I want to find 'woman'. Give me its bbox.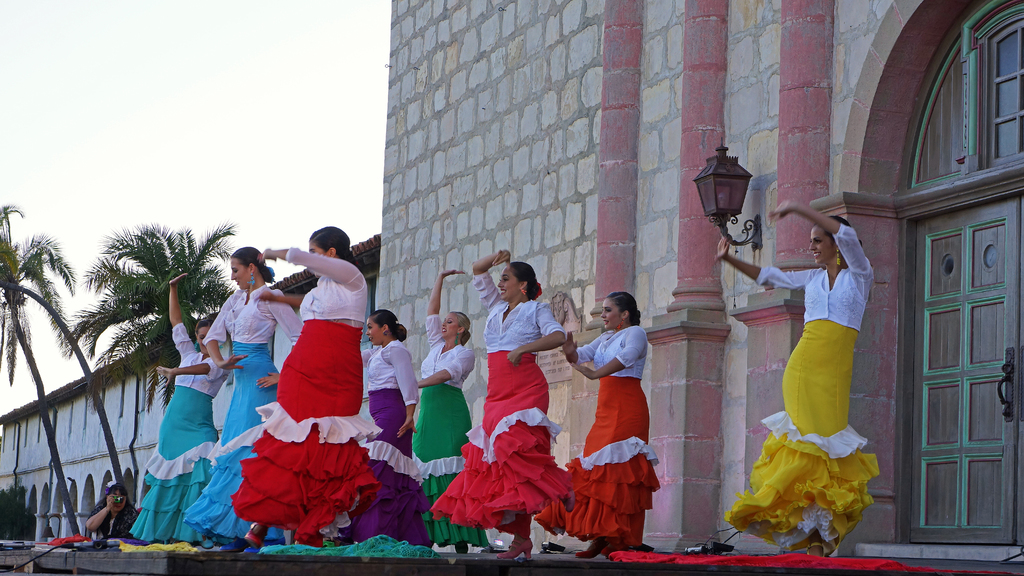
l=712, t=200, r=874, b=555.
